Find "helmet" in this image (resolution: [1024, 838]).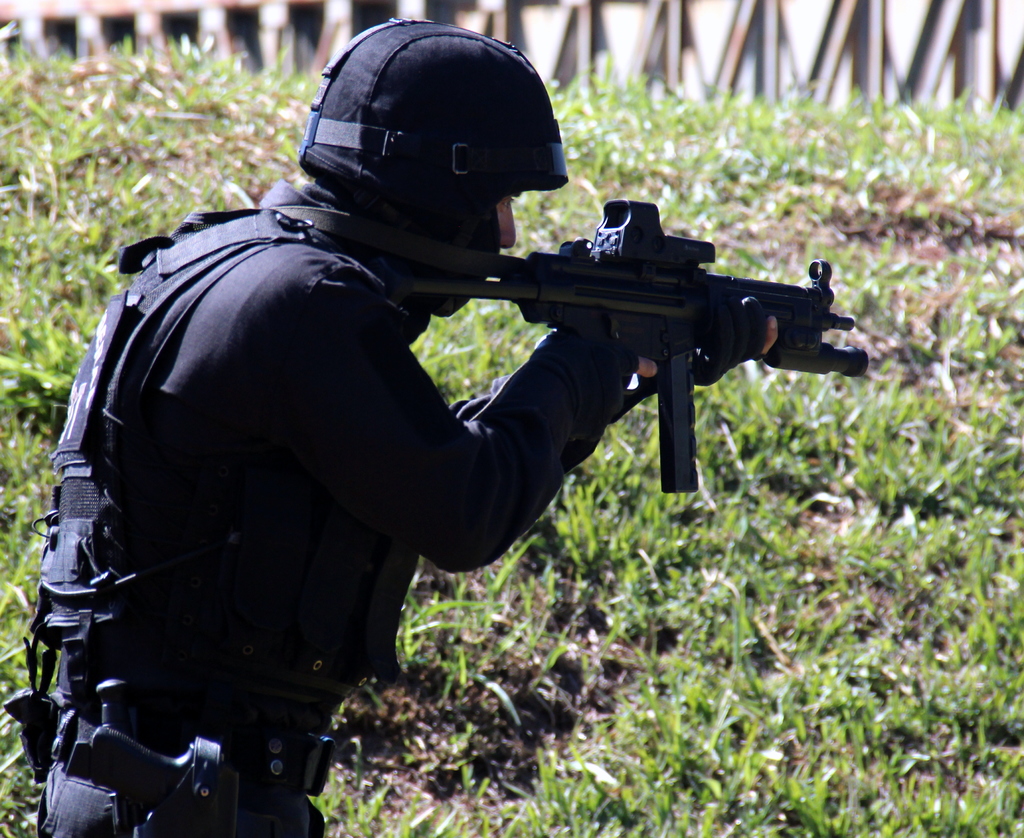
bbox=(276, 26, 572, 266).
